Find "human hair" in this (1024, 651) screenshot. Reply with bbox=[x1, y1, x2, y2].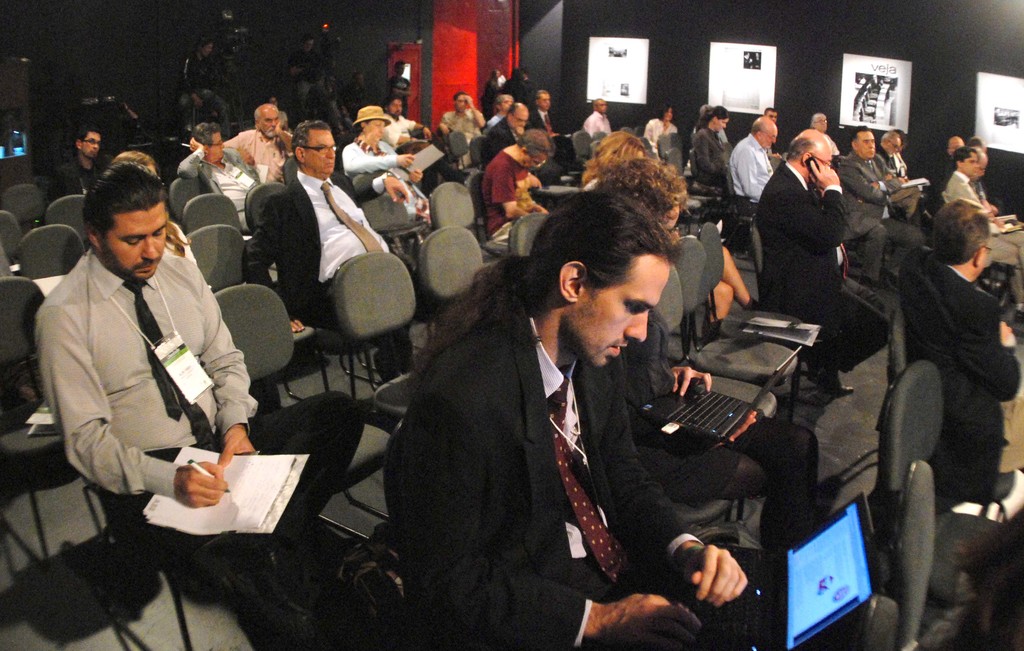
bbox=[762, 107, 778, 115].
